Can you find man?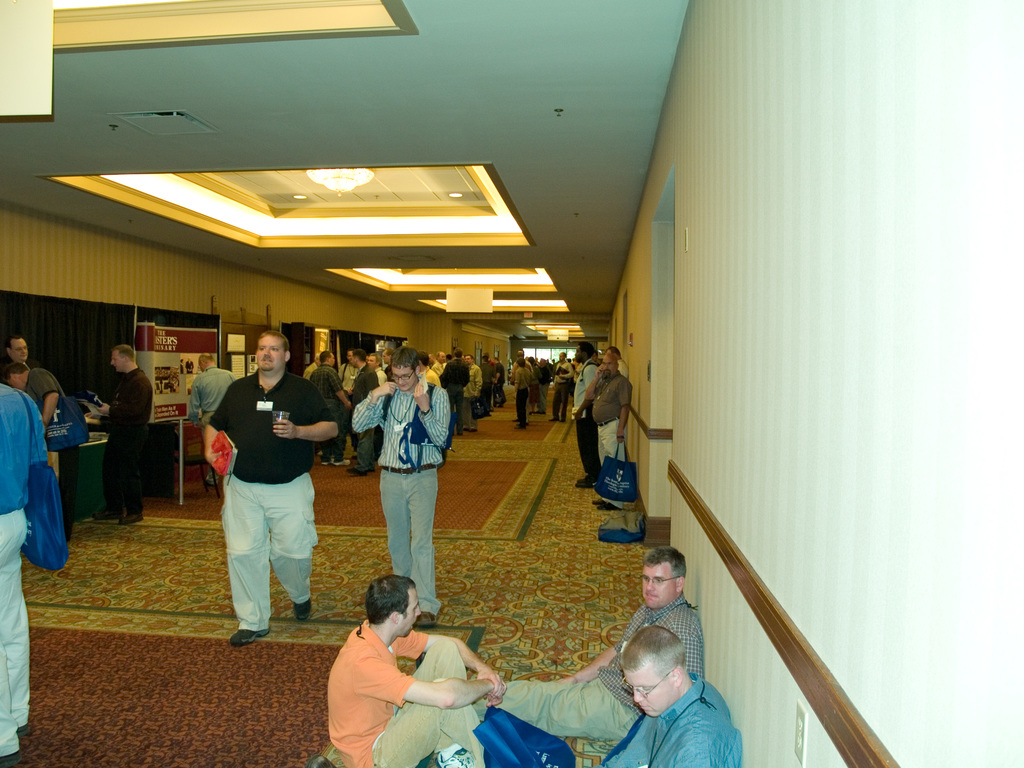
Yes, bounding box: (x1=531, y1=358, x2=548, y2=414).
